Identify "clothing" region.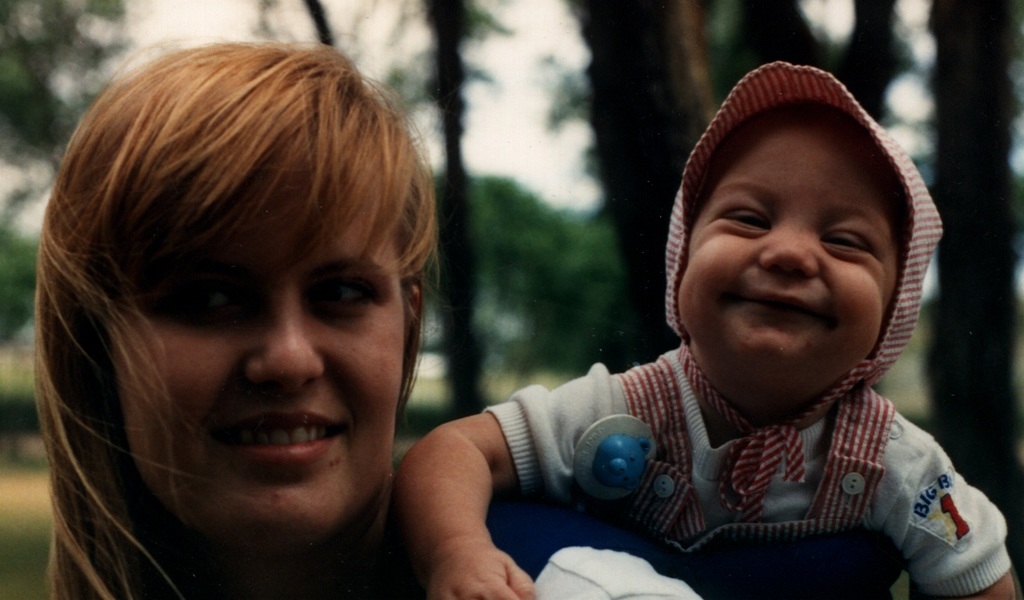
Region: (296,478,723,599).
